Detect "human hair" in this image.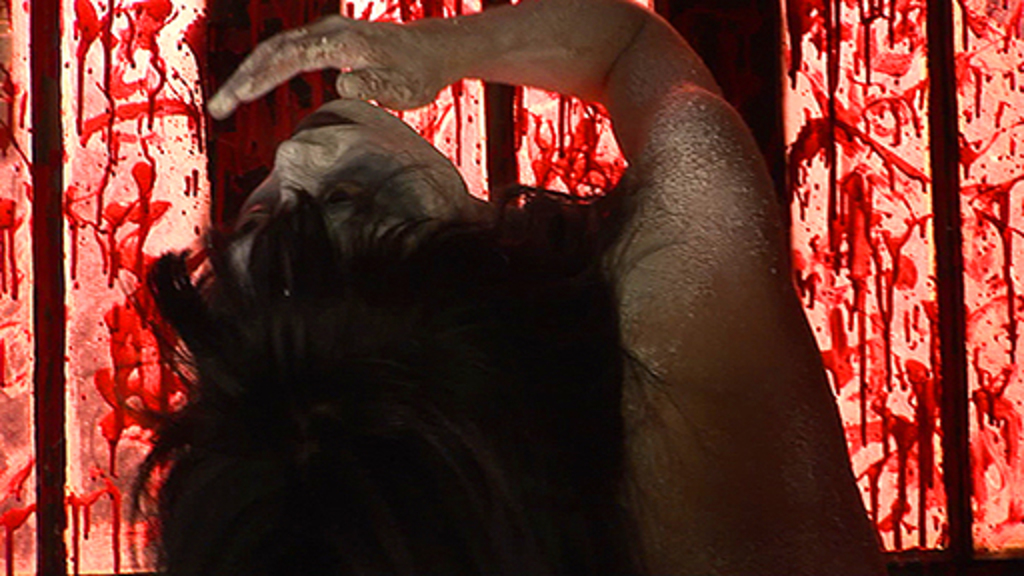
Detection: left=114, top=134, right=652, bottom=574.
